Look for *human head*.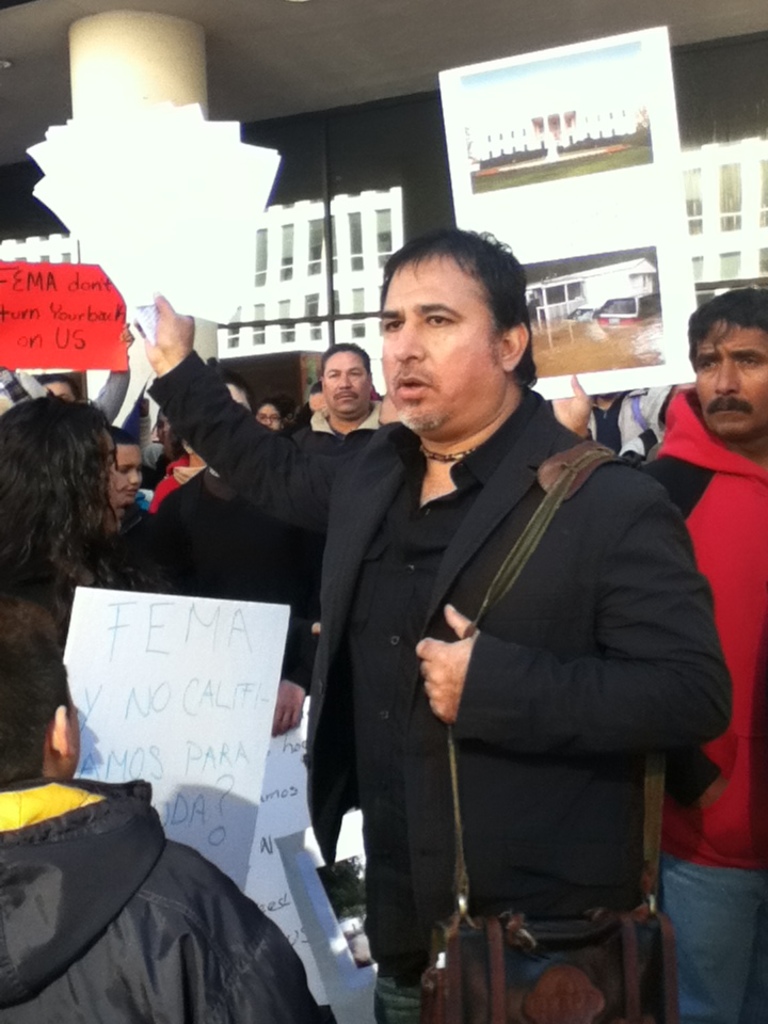
Found: (left=0, top=610, right=79, bottom=786).
